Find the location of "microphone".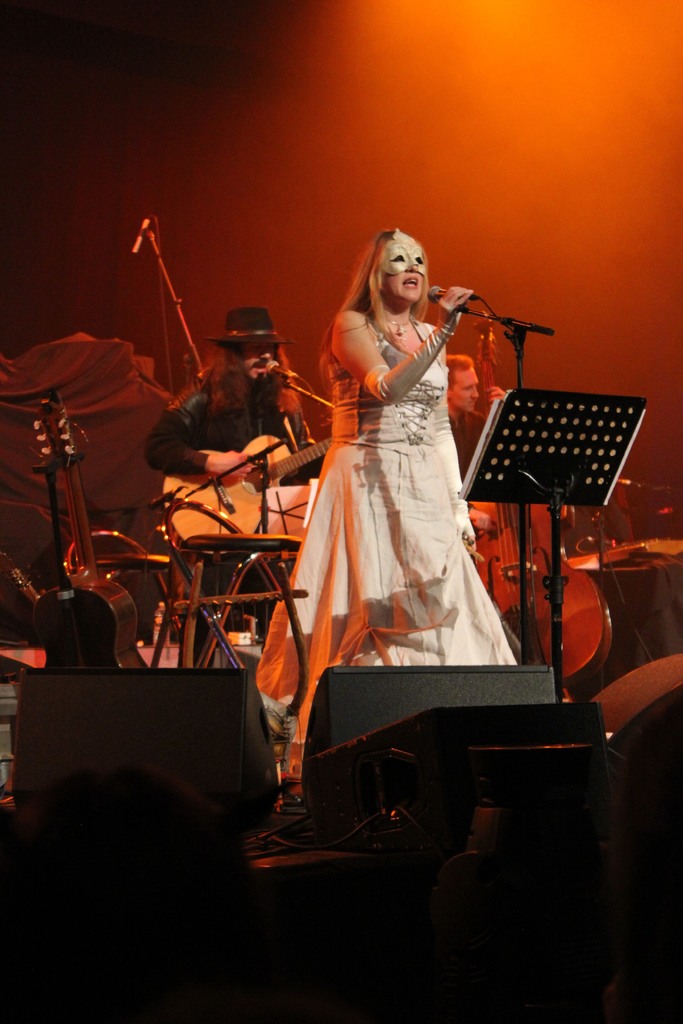
Location: pyautogui.locateOnScreen(262, 353, 300, 381).
